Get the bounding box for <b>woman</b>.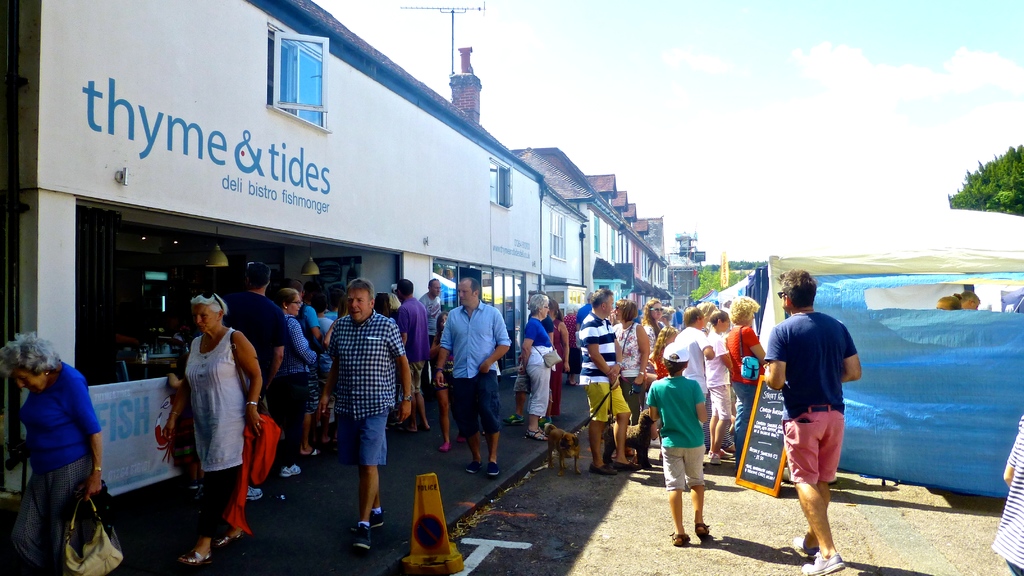
(left=636, top=298, right=671, bottom=379).
